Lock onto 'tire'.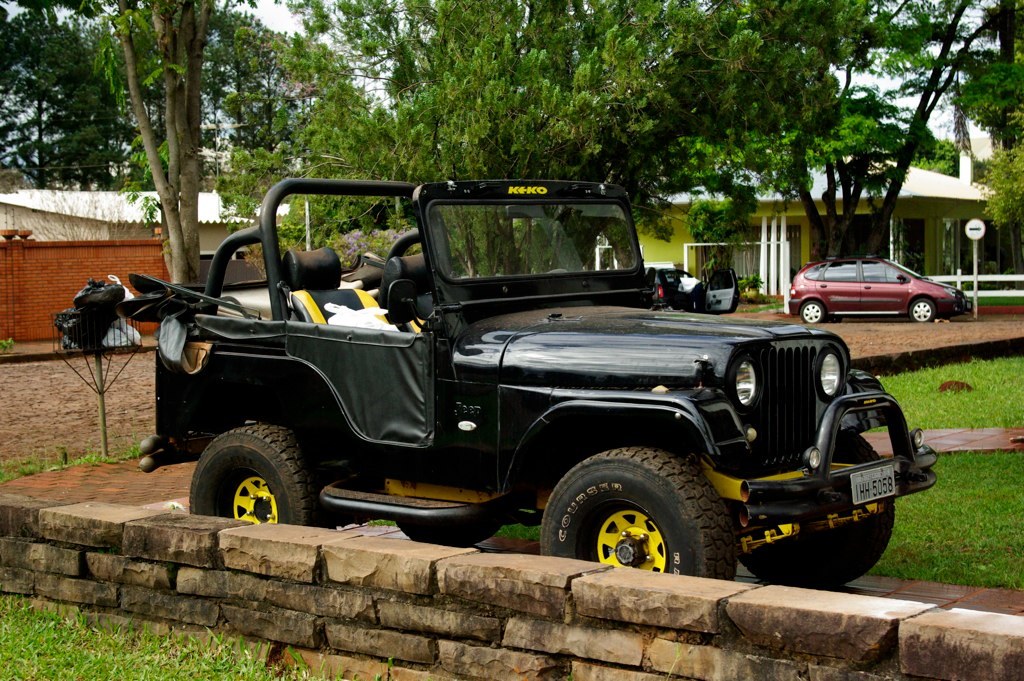
Locked: x1=537, y1=447, x2=733, y2=569.
